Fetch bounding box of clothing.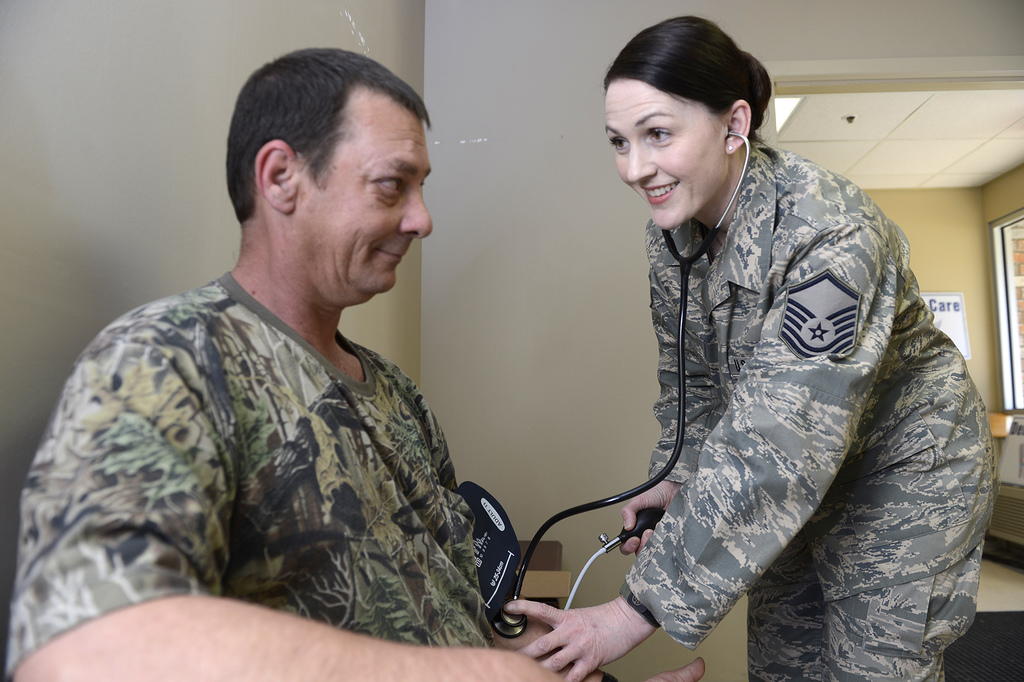
Bbox: region(566, 121, 993, 664).
